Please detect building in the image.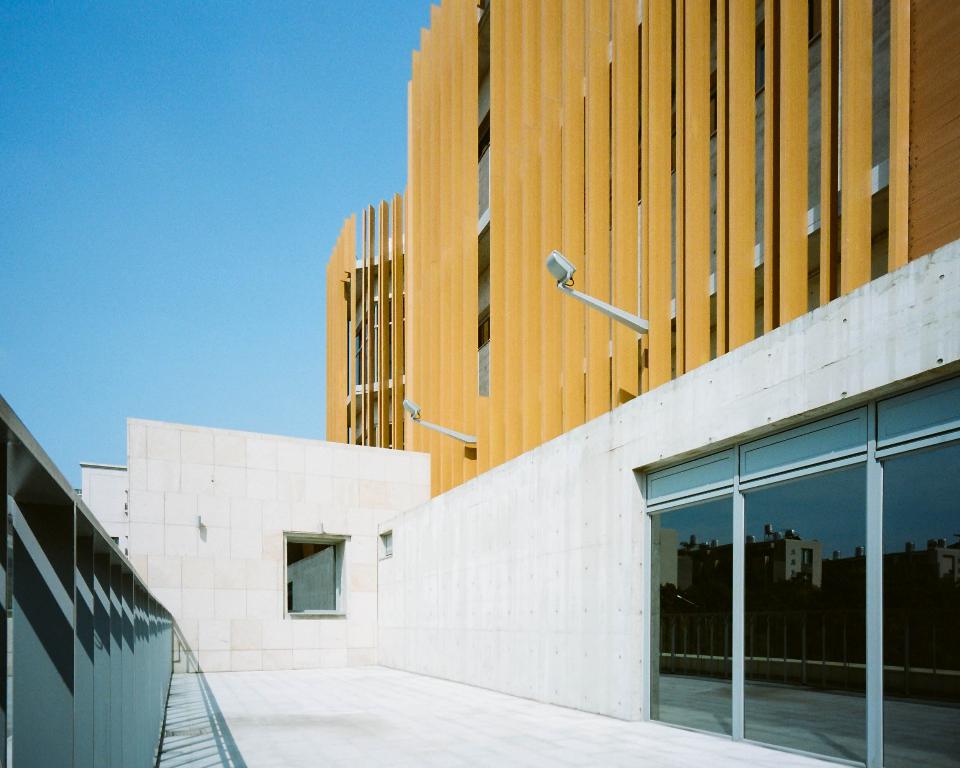
l=326, t=0, r=959, b=491.
